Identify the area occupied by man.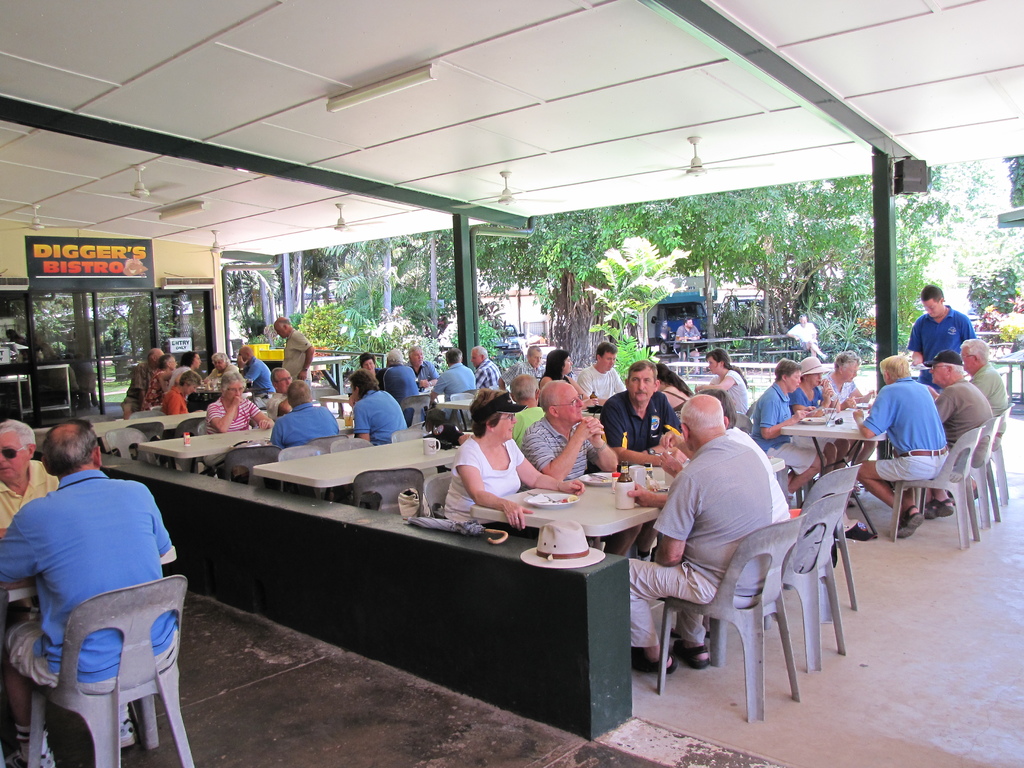
Area: region(118, 349, 166, 415).
